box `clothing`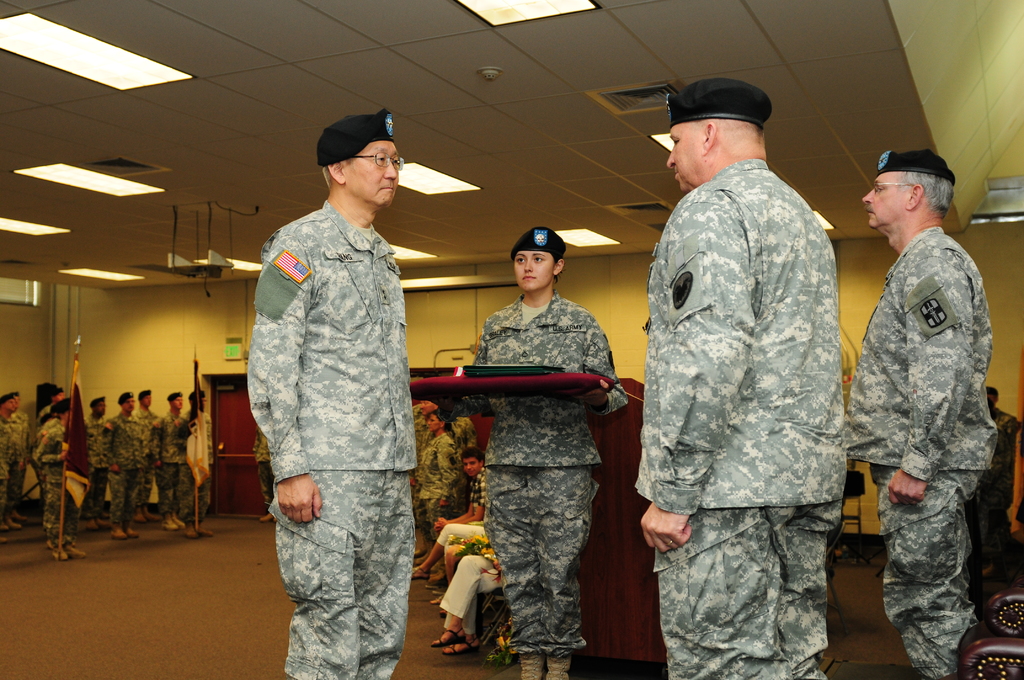
detection(414, 442, 460, 496)
